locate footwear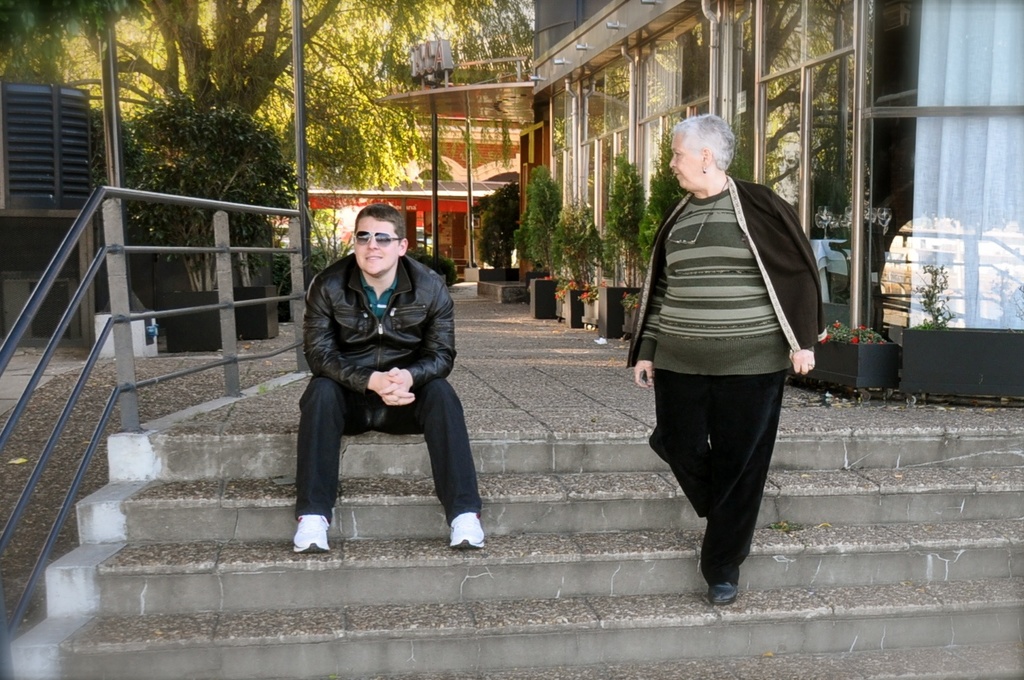
Rect(281, 500, 341, 563)
